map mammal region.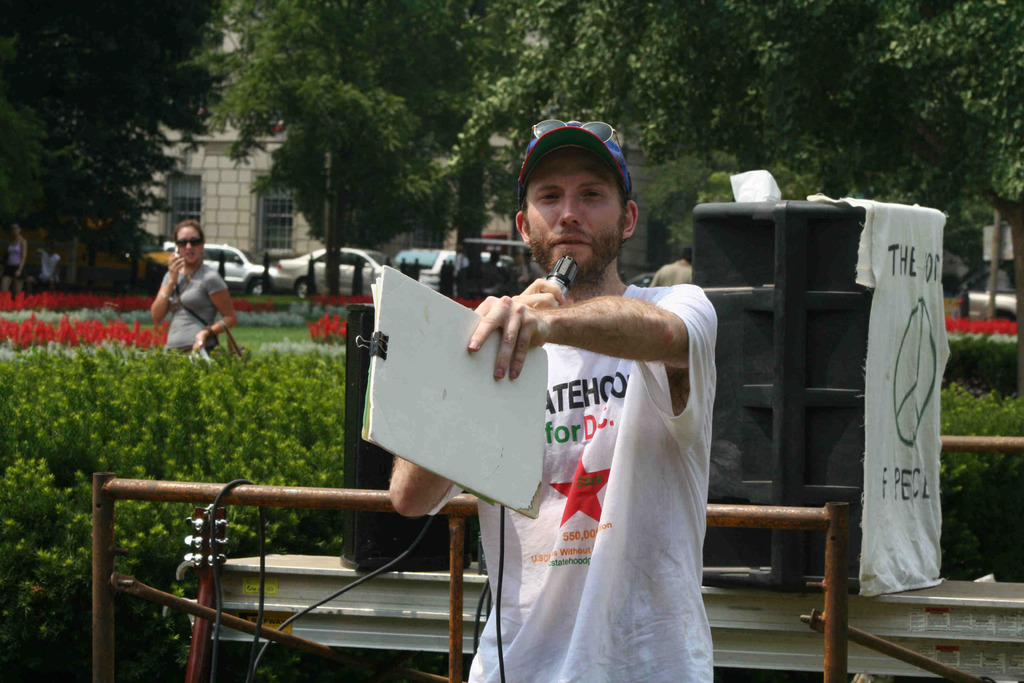
Mapped to x1=6 y1=220 x2=27 y2=300.
